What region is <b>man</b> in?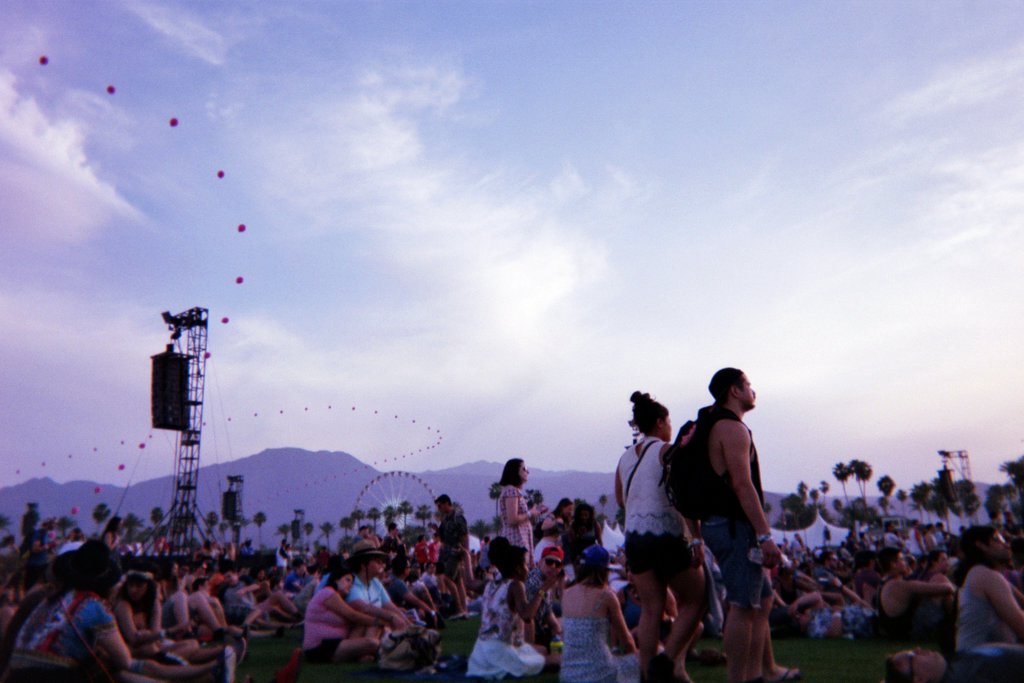
x1=339 y1=546 x2=410 y2=641.
